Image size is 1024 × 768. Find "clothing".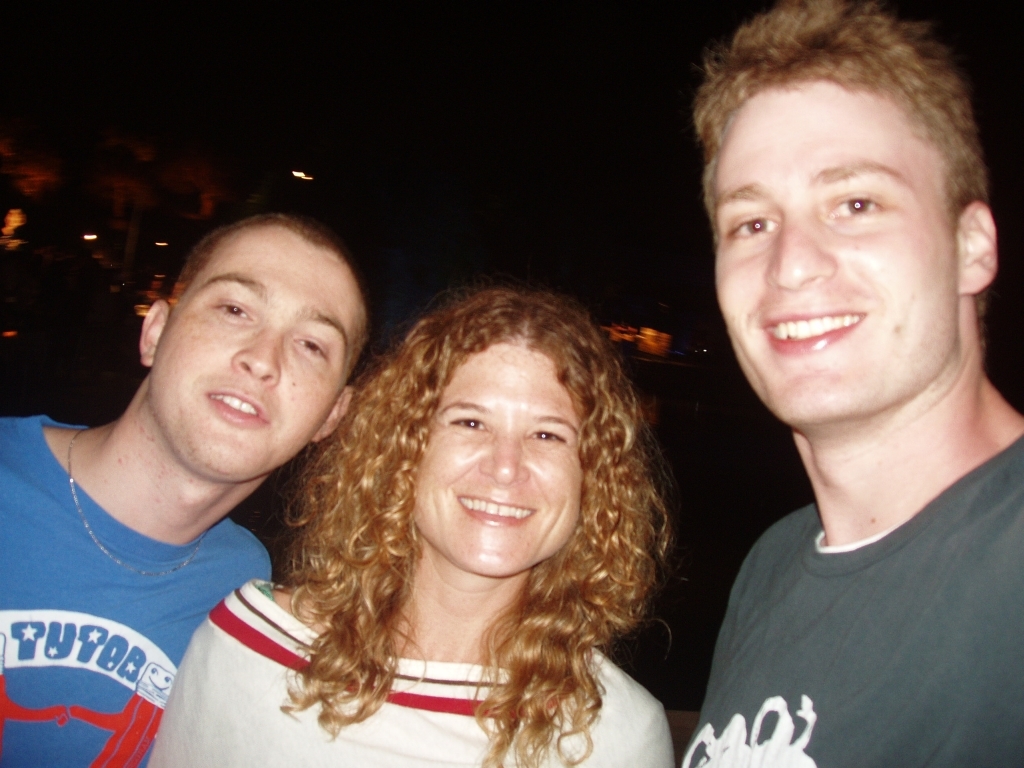
x1=148 y1=579 x2=674 y2=767.
